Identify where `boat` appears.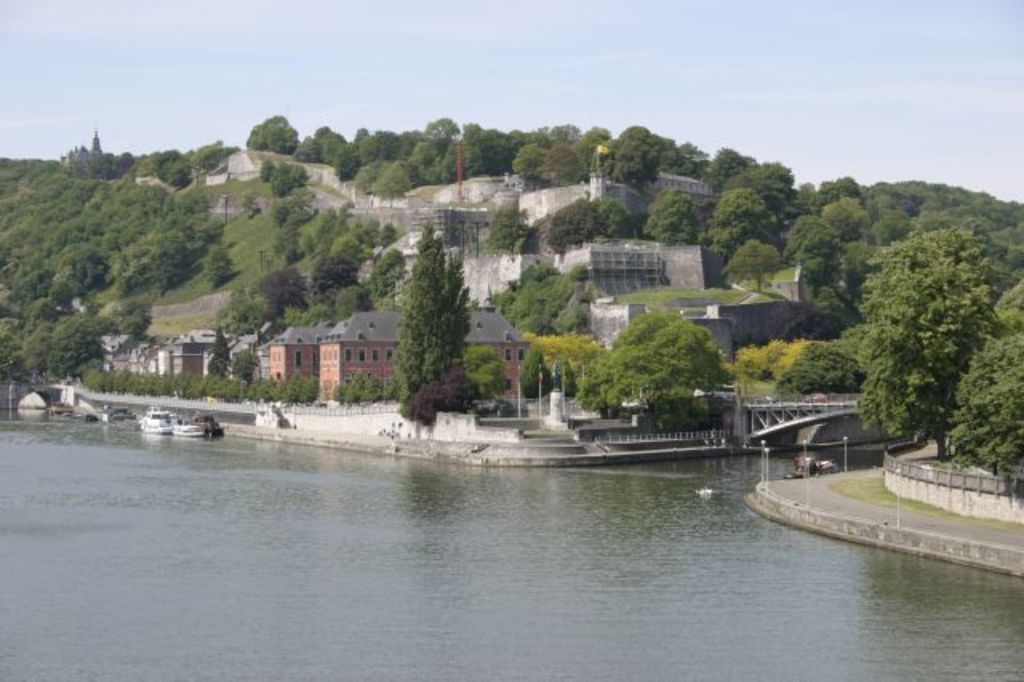
Appears at locate(136, 407, 178, 437).
